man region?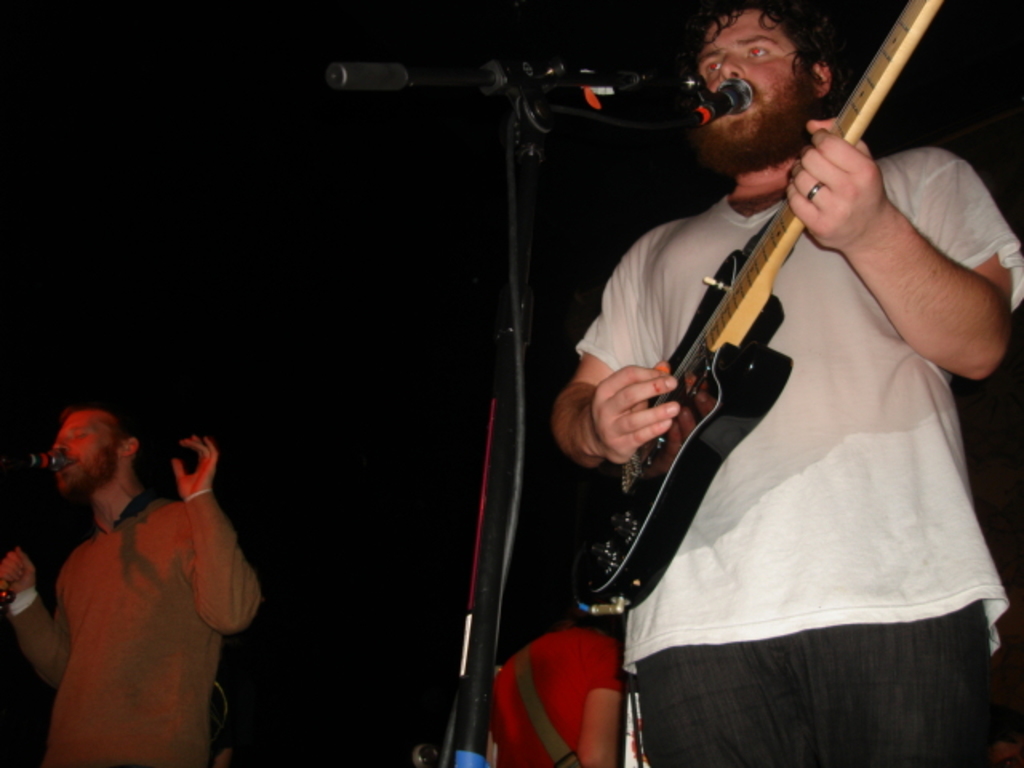
8,384,267,755
